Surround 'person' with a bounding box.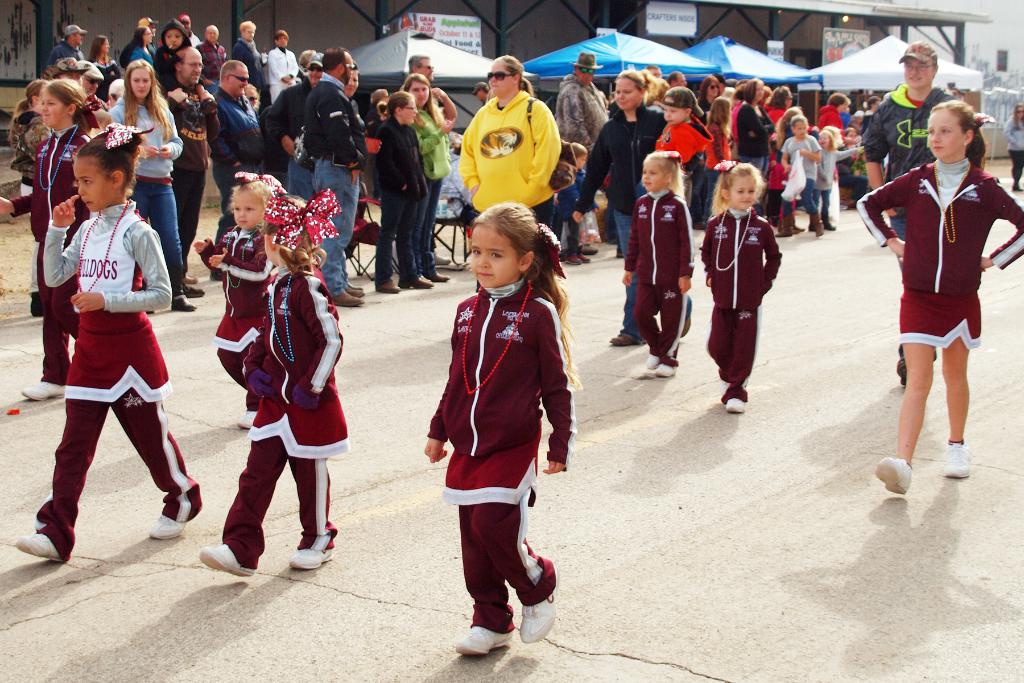
box=[407, 51, 437, 78].
